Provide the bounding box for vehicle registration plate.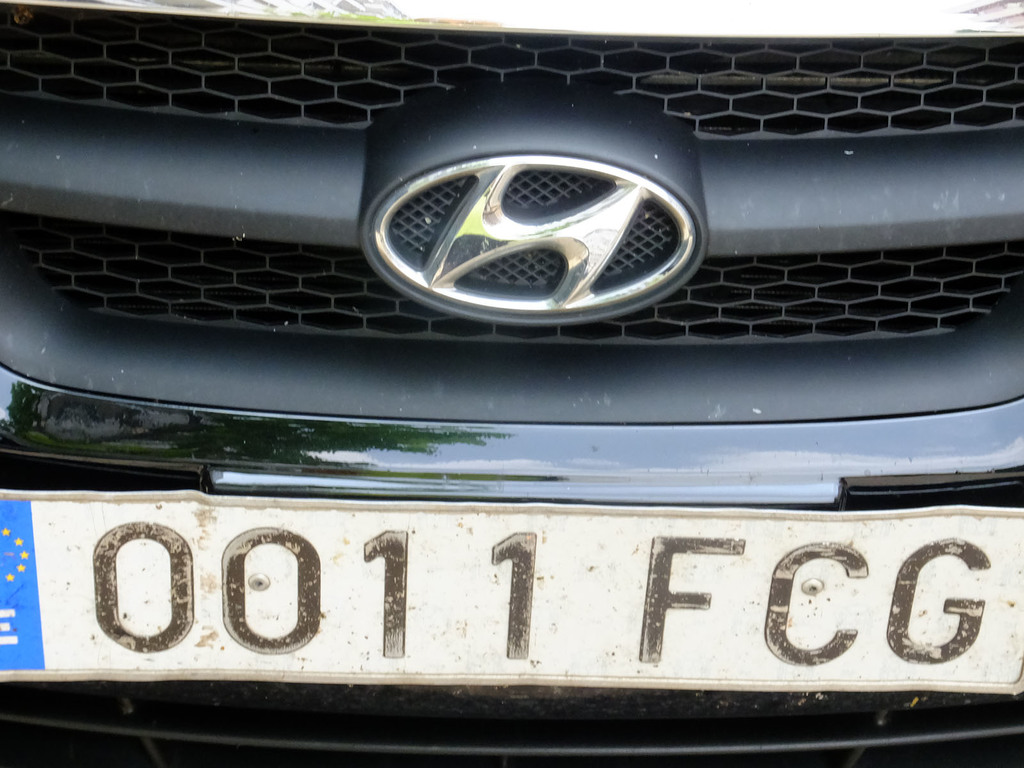
crop(0, 498, 1023, 684).
